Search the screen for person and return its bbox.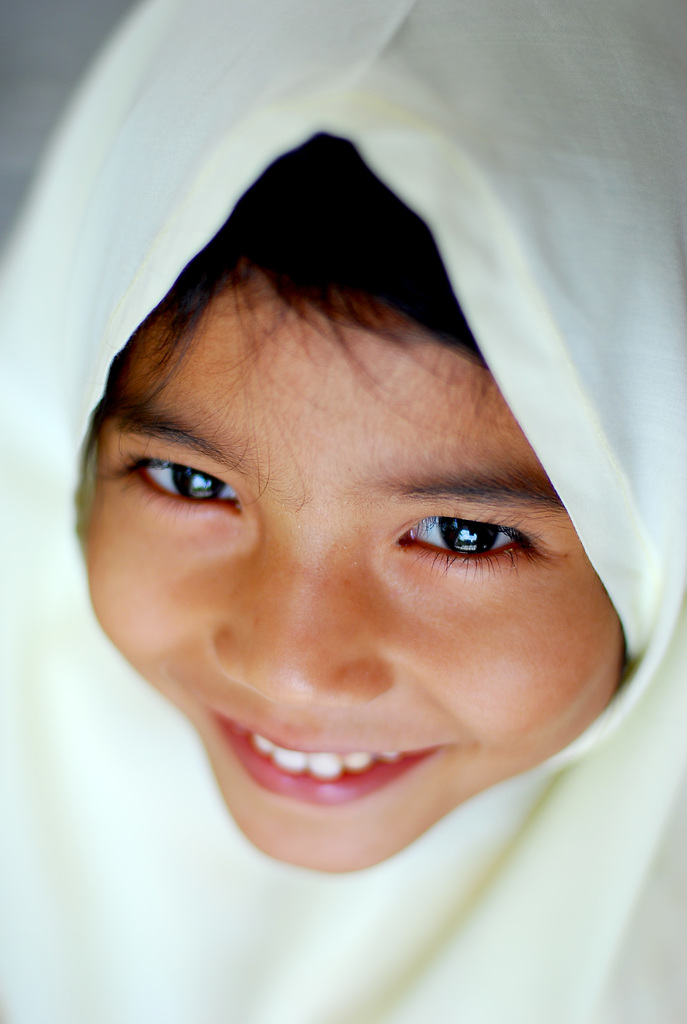
Found: 0 0 686 1023.
